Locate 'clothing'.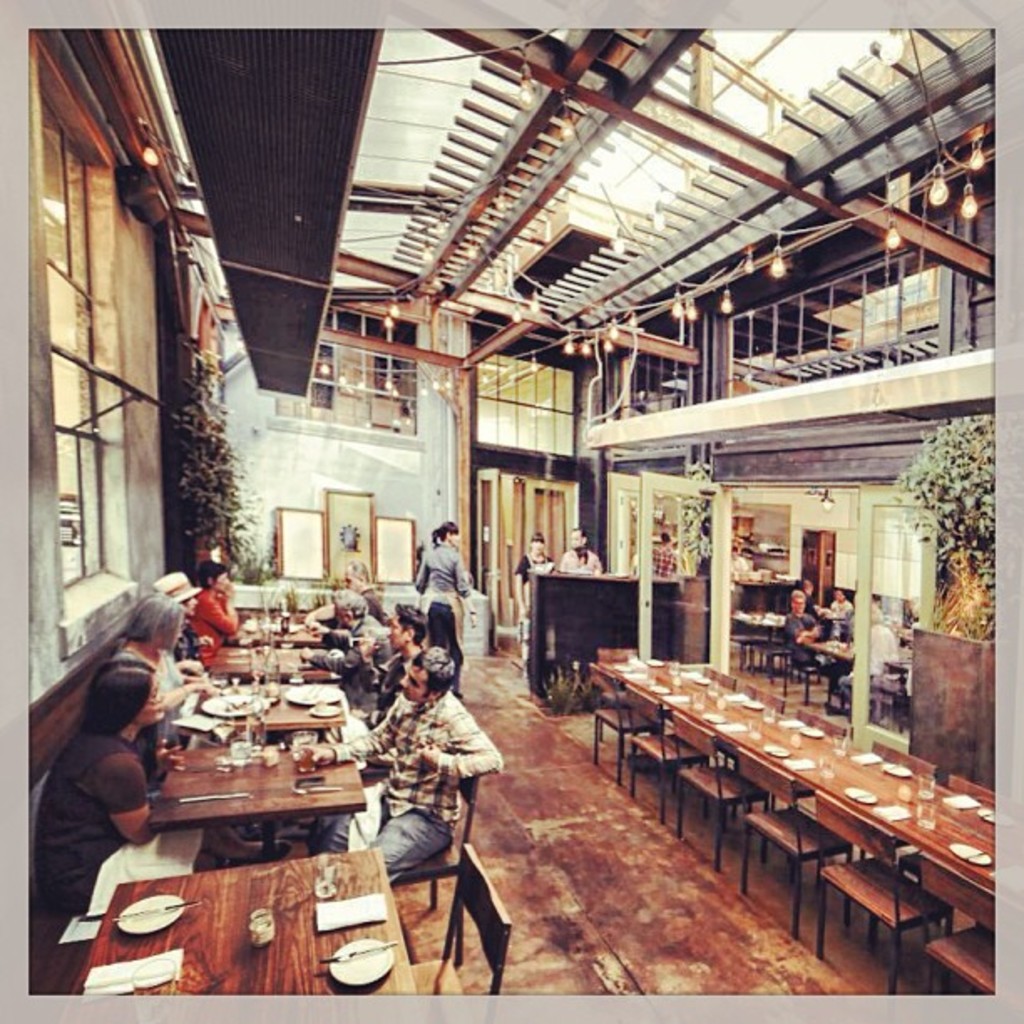
Bounding box: (562, 539, 599, 591).
